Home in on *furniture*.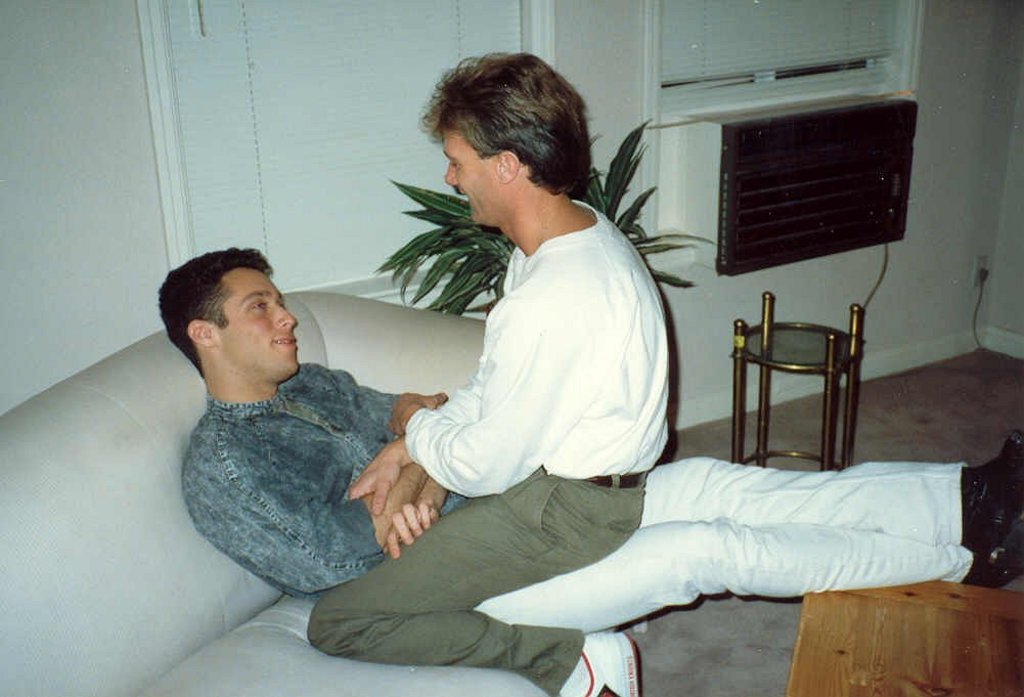
Homed in at <box>0,289,551,696</box>.
